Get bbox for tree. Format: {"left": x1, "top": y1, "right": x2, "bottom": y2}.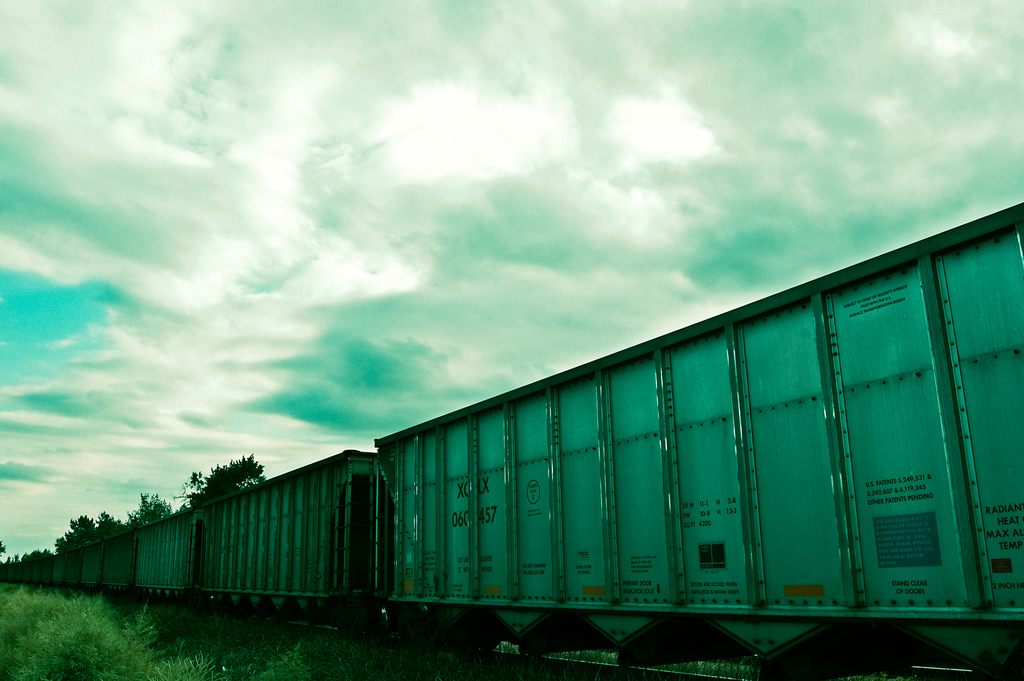
{"left": 170, "top": 456, "right": 263, "bottom": 508}.
